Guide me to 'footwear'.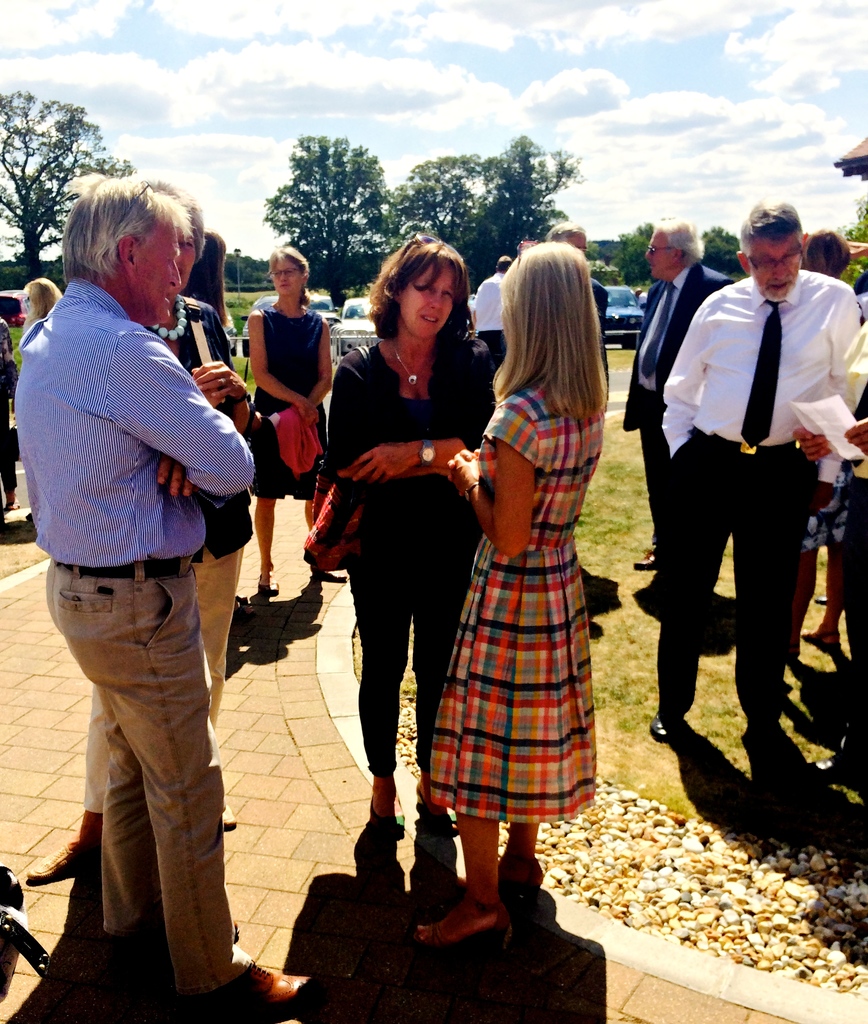
Guidance: region(315, 560, 347, 585).
